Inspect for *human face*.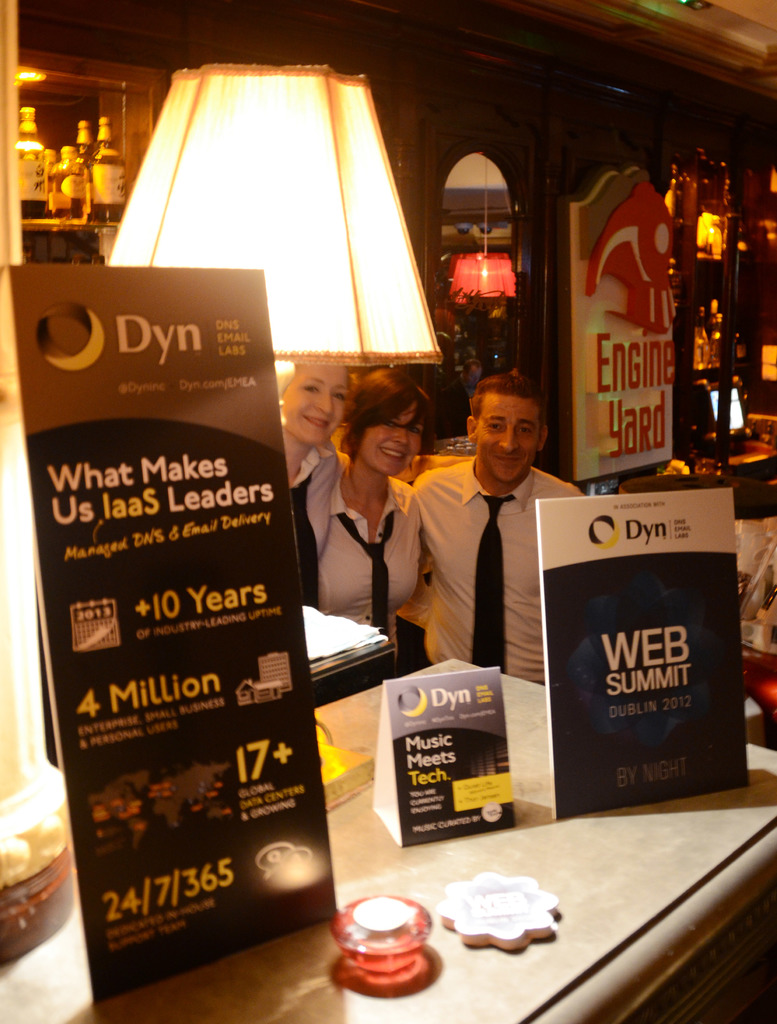
Inspection: [left=281, top=356, right=346, bottom=450].
